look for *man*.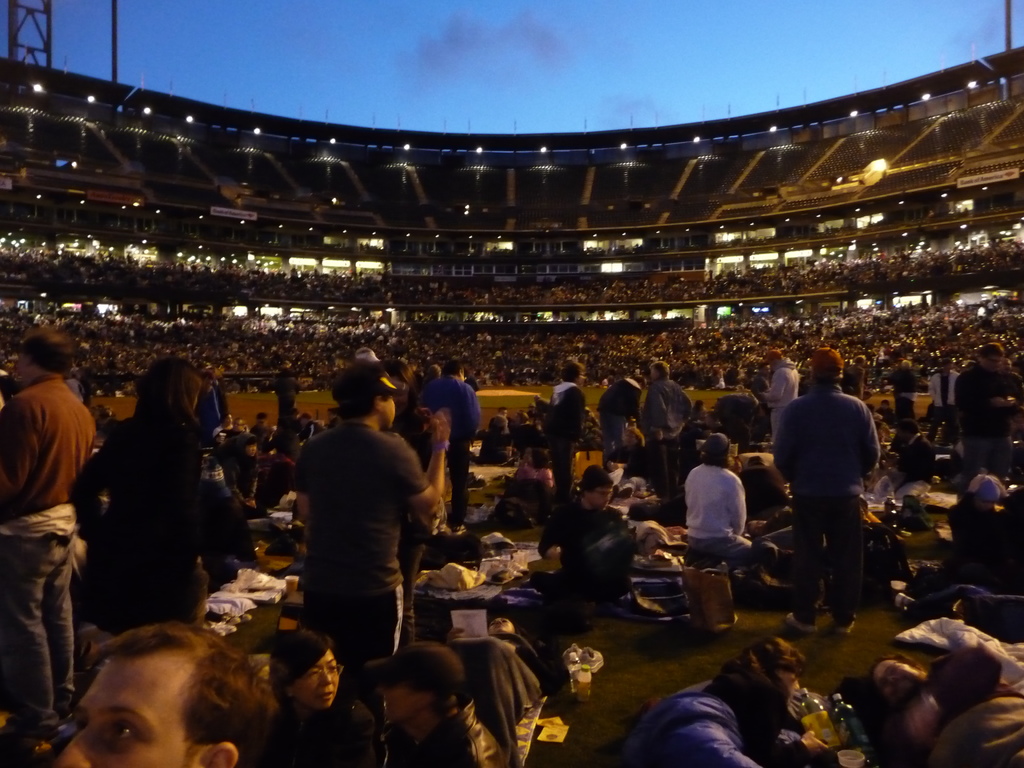
Found: left=882, top=421, right=939, bottom=481.
